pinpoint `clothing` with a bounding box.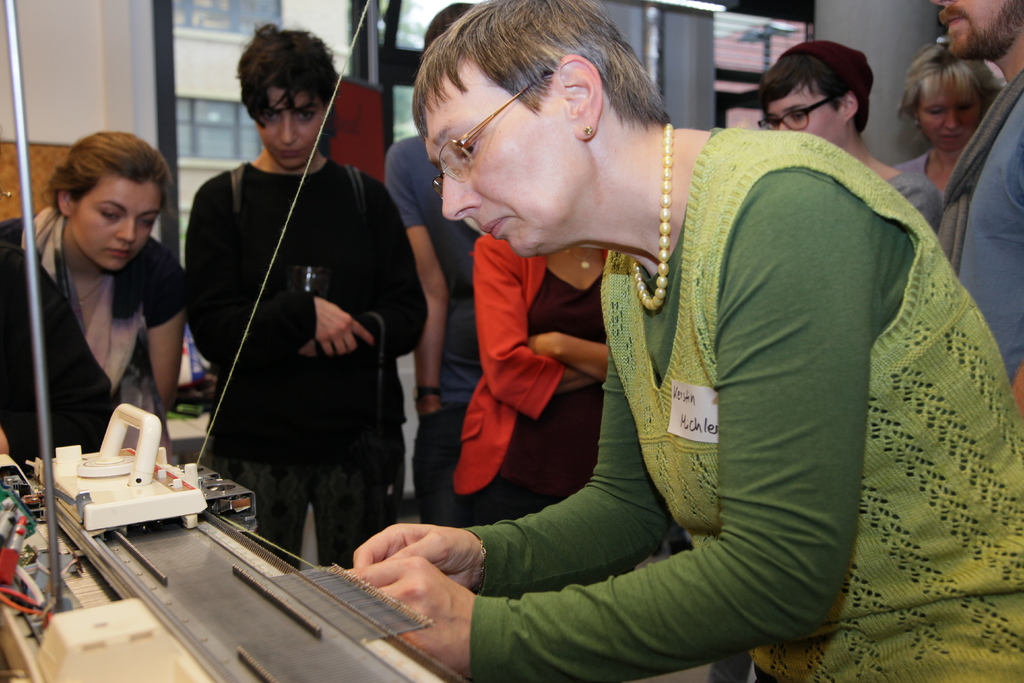
crop(0, 208, 197, 462).
